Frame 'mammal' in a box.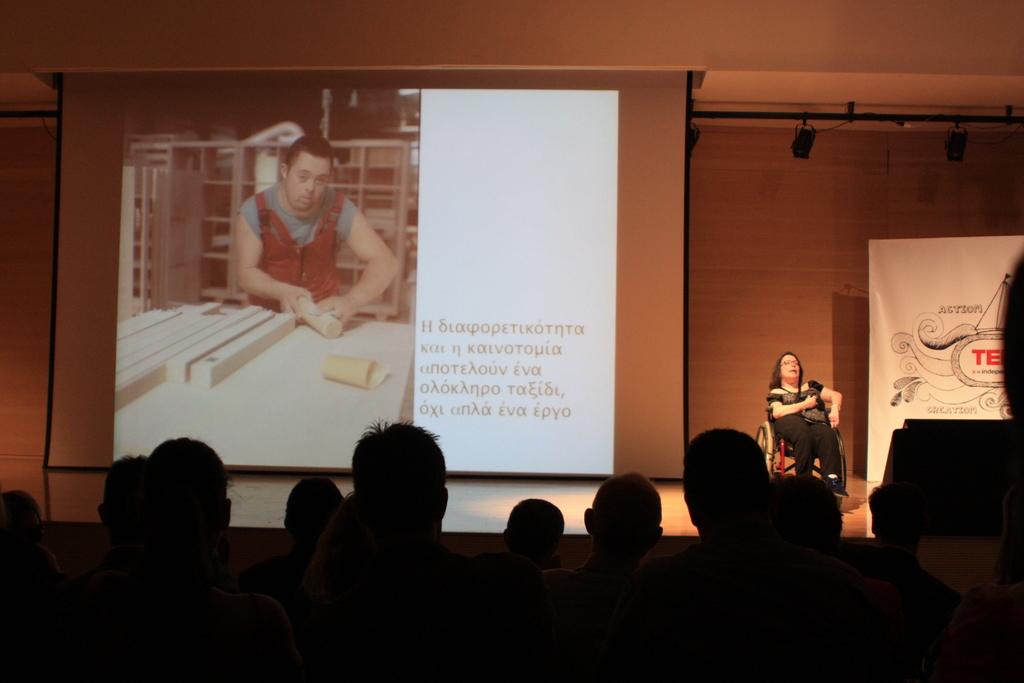
656/419/819/682.
